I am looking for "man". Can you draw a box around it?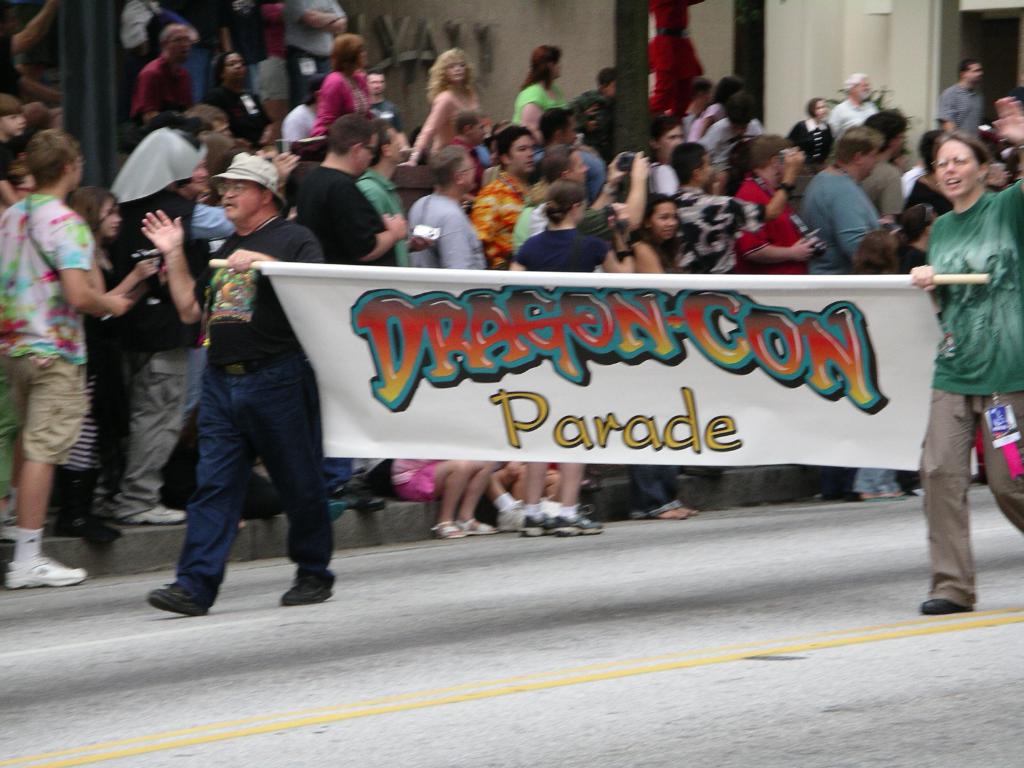
Sure, the bounding box is 0/124/126/603.
